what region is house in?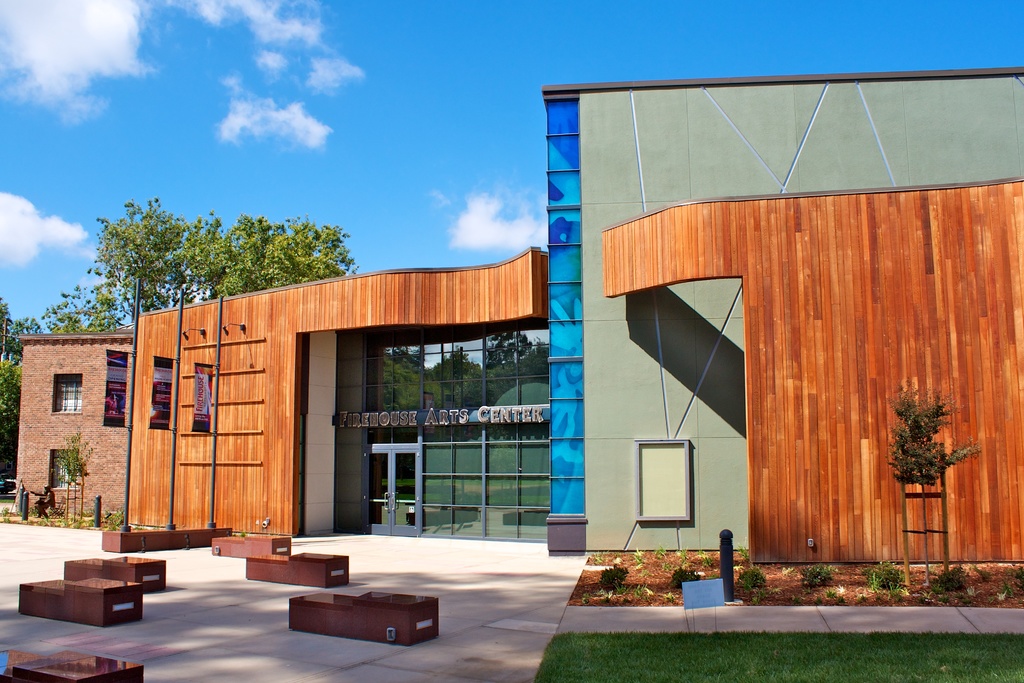
box=[519, 46, 1019, 591].
